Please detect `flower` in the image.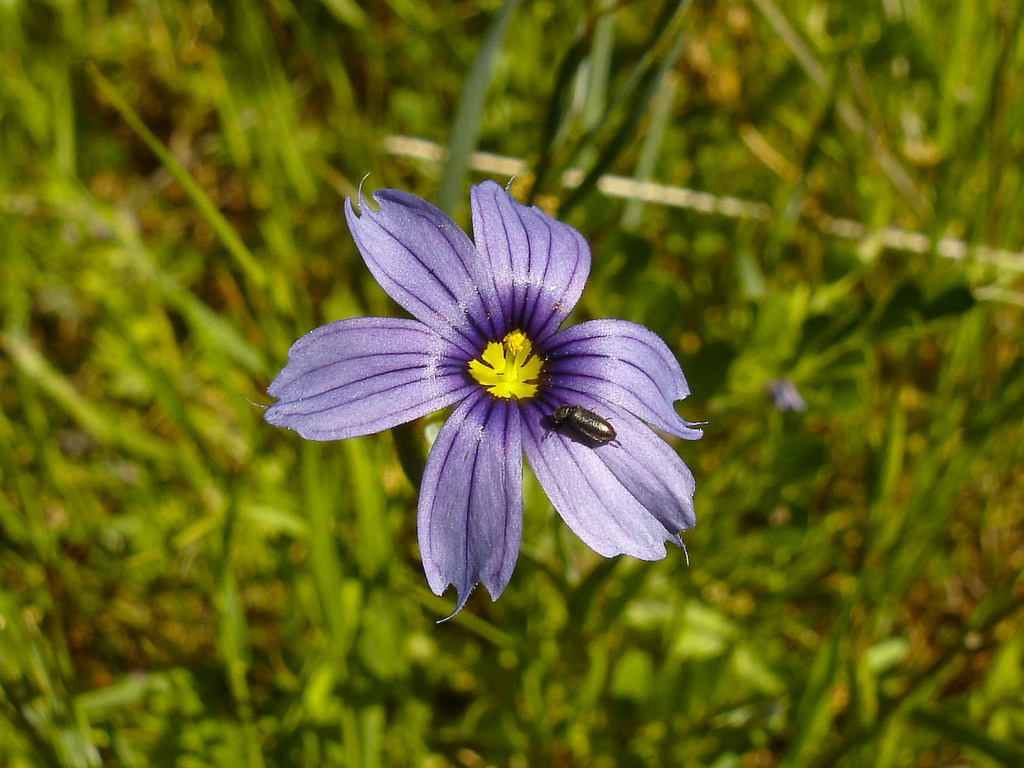
region(242, 169, 708, 628).
